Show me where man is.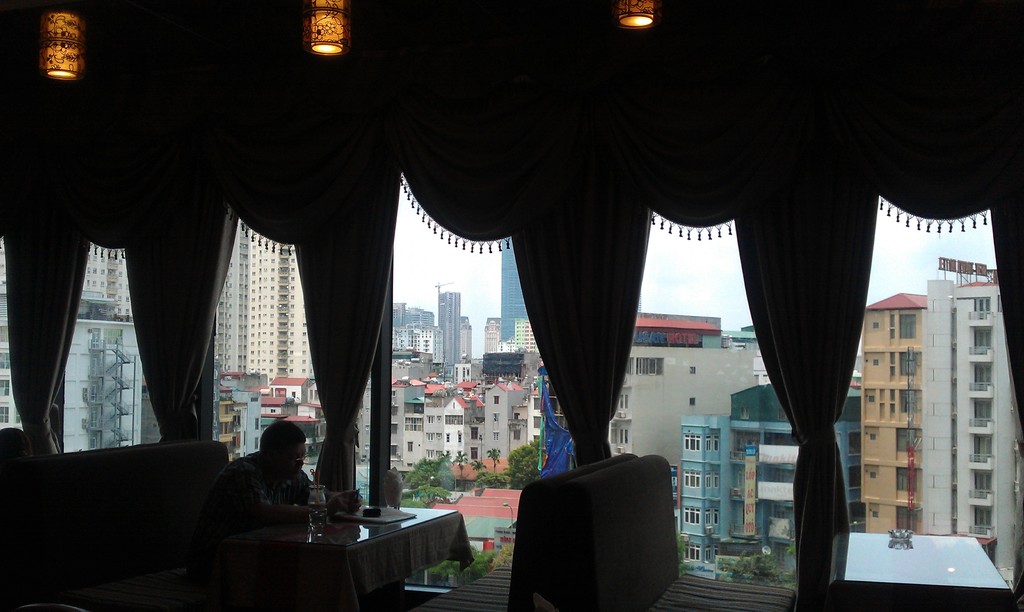
man is at BBox(200, 414, 356, 545).
